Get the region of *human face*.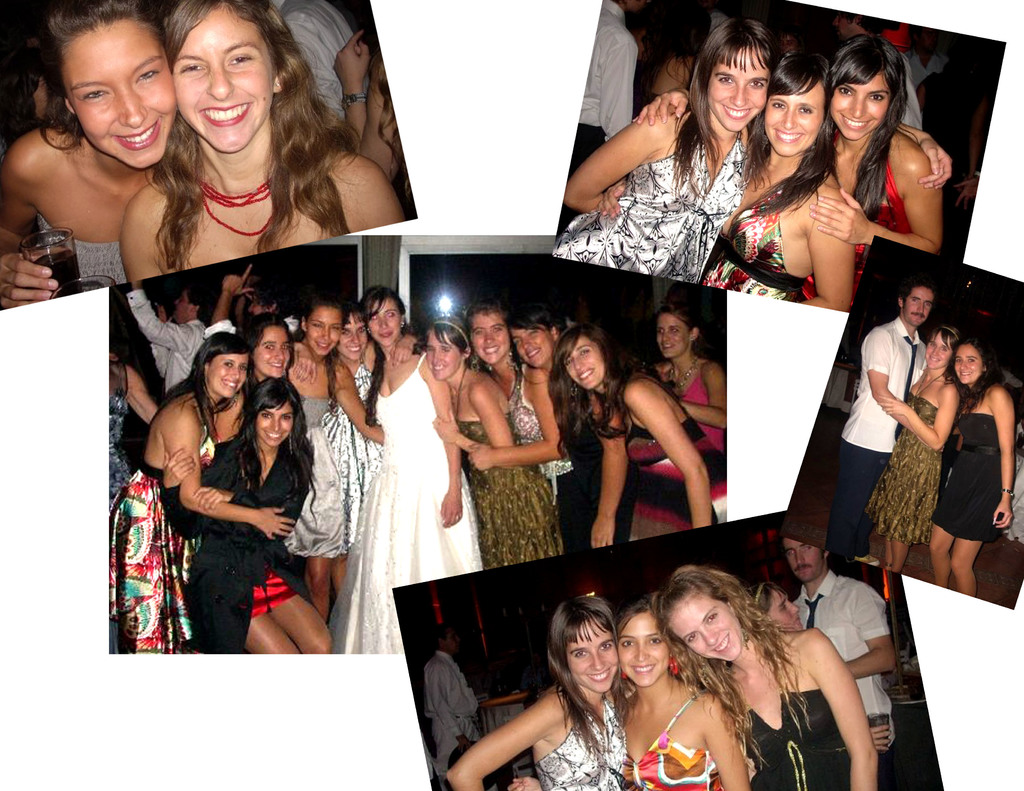
rect(621, 611, 674, 685).
